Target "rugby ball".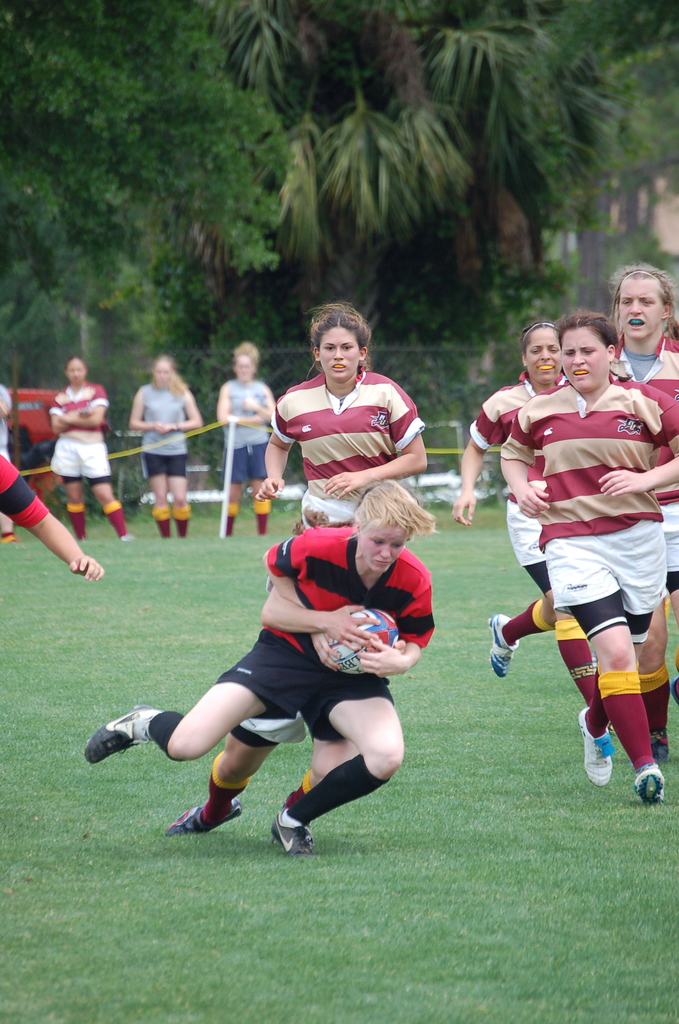
Target region: (329, 611, 398, 676).
